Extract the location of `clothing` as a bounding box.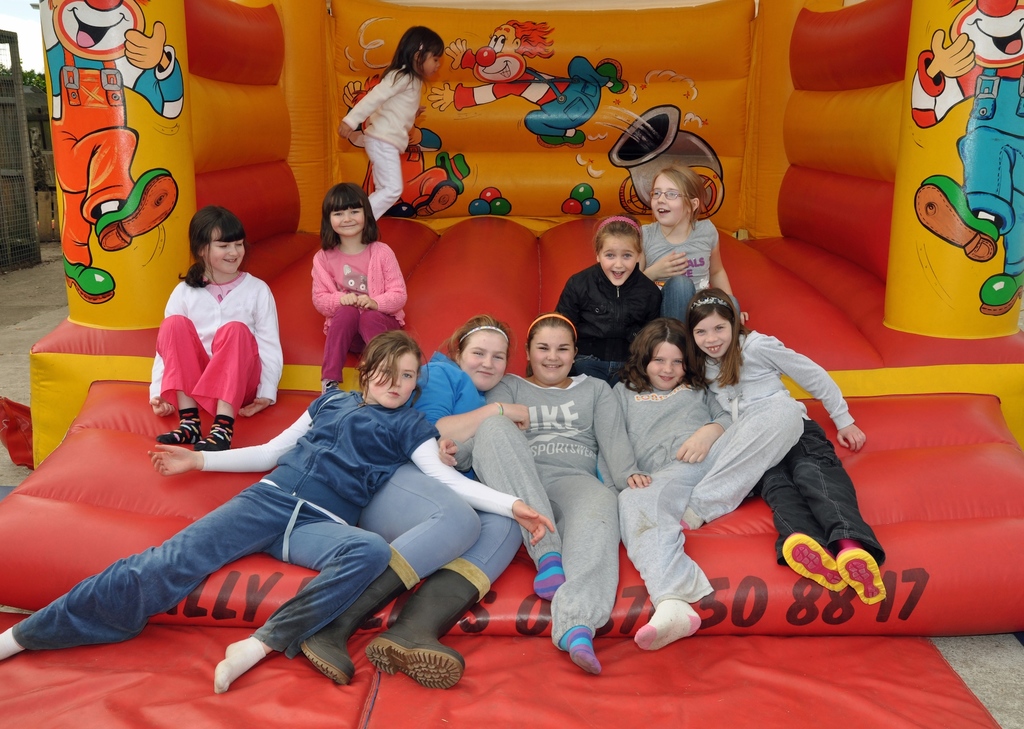
bbox(455, 371, 648, 643).
